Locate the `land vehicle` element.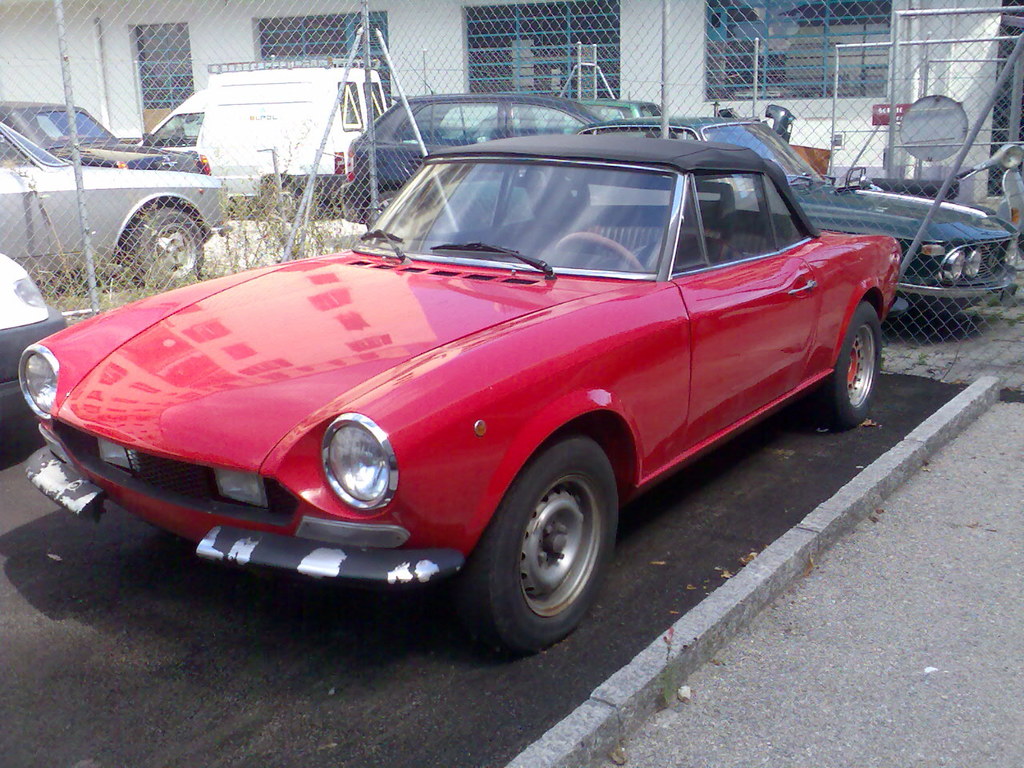
Element bbox: bbox(446, 114, 1014, 322).
